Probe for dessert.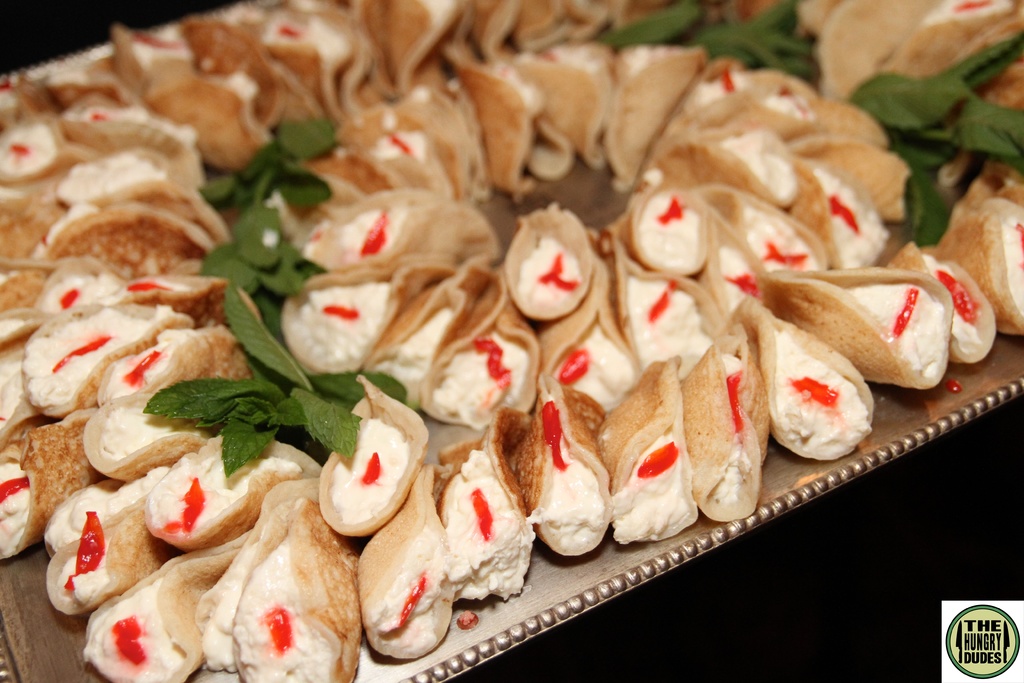
Probe result: locate(54, 21, 975, 639).
